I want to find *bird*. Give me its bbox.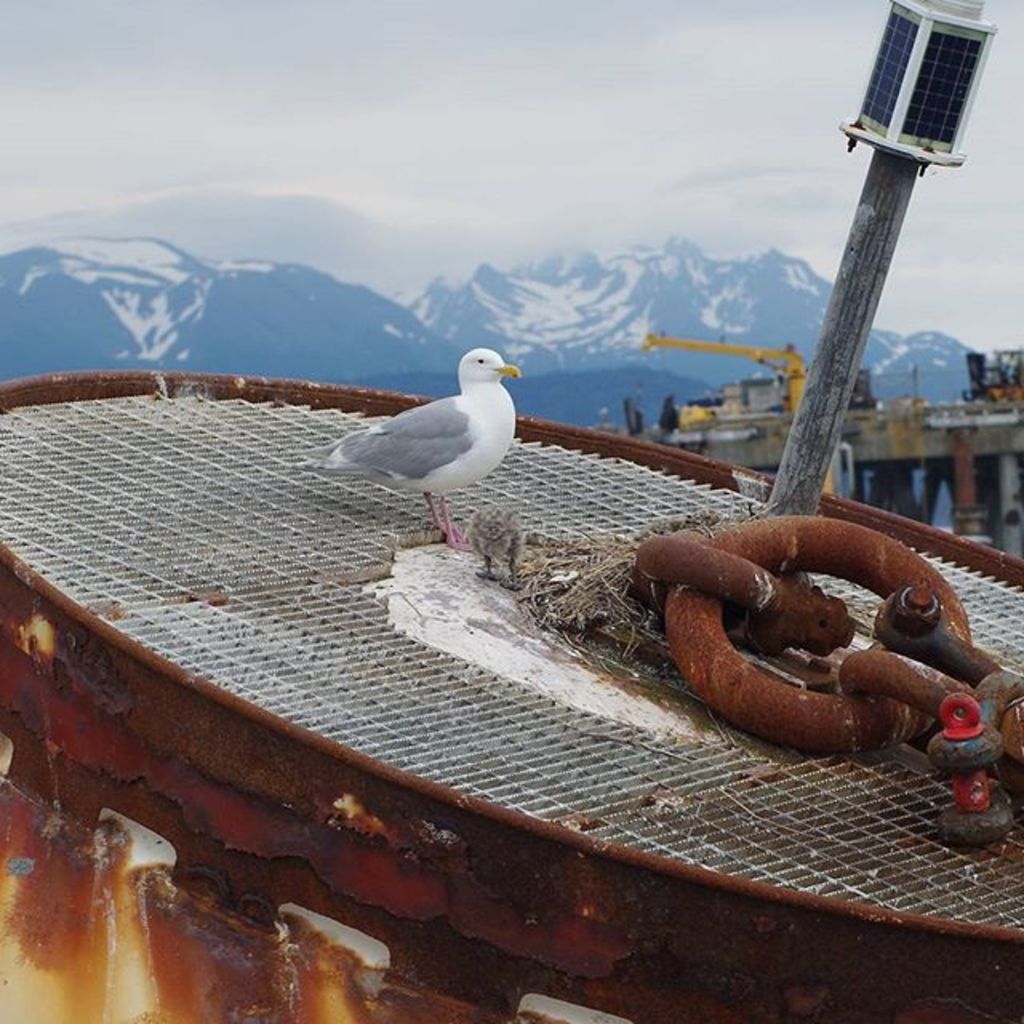
bbox=[338, 338, 560, 517].
